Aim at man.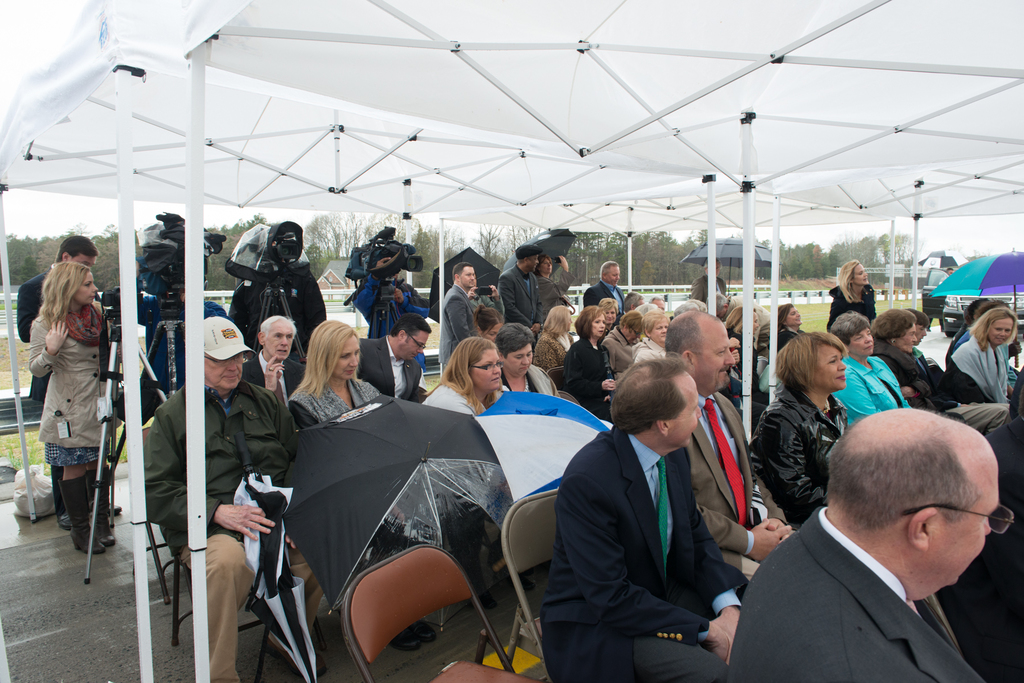
Aimed at box=[493, 241, 544, 357].
